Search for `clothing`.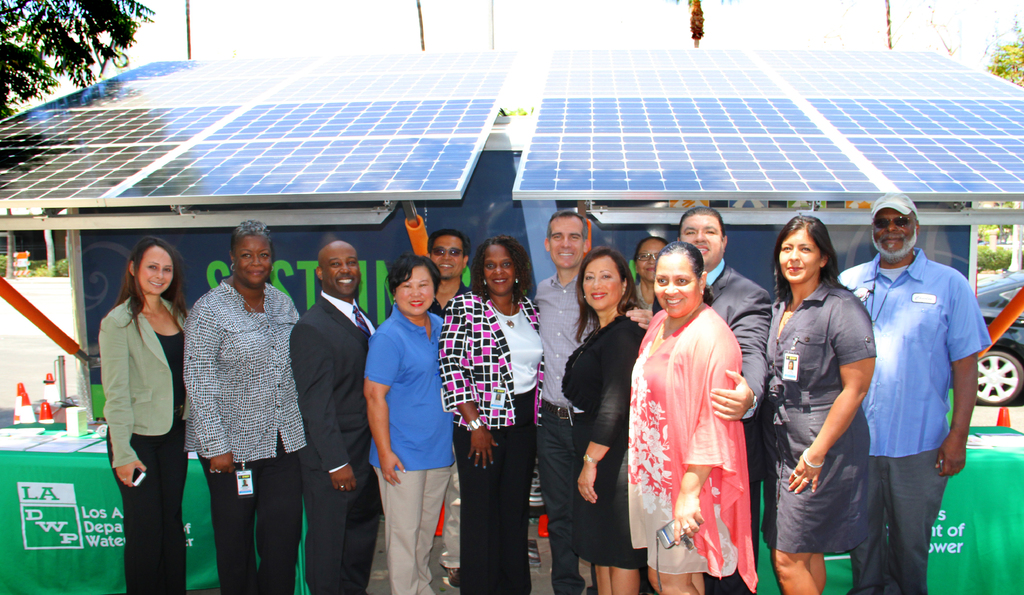
Found at 106 288 193 594.
